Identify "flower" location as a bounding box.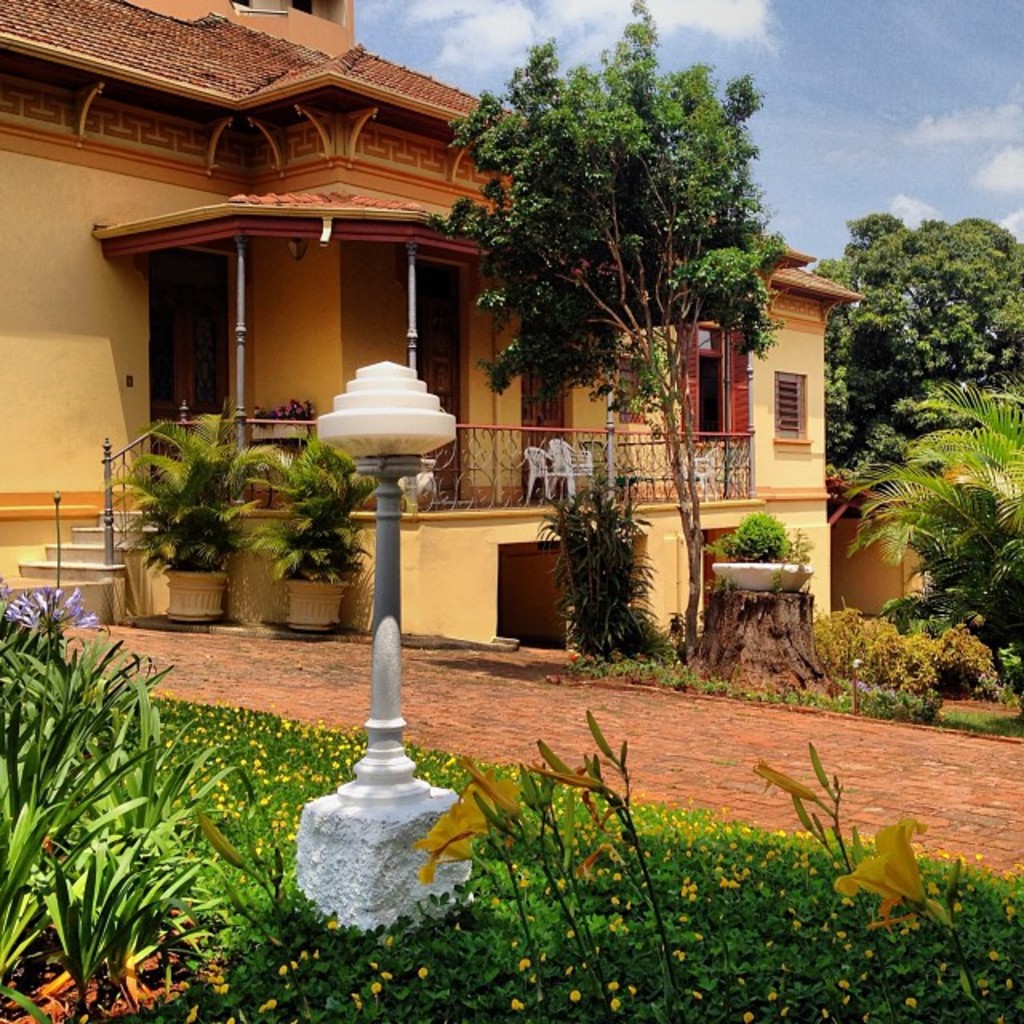
Rect(398, 773, 518, 875).
